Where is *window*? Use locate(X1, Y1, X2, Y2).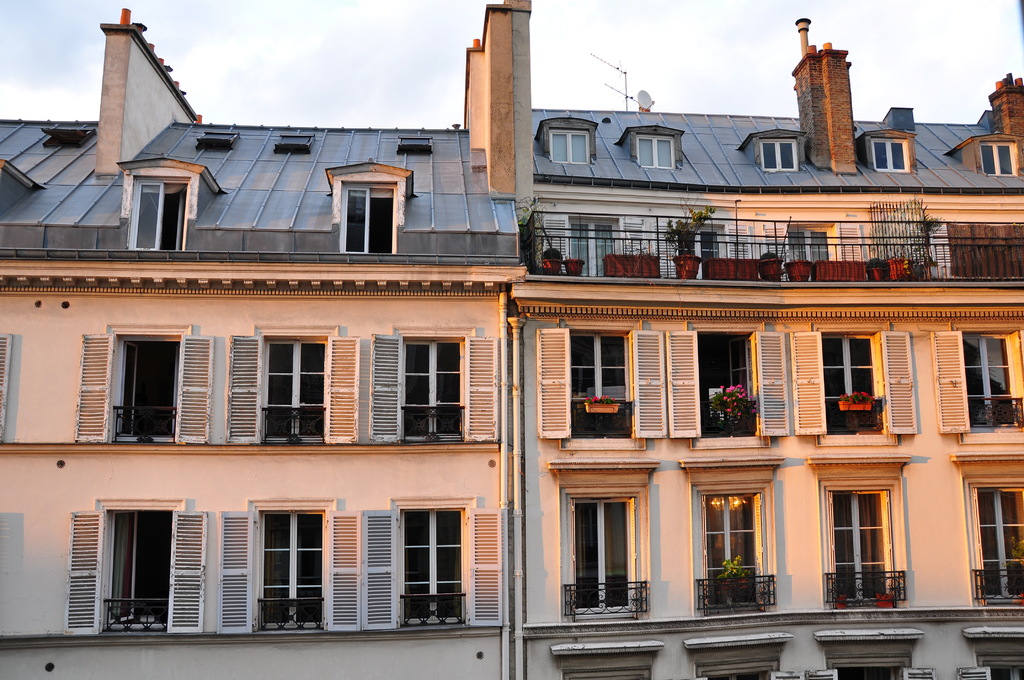
locate(831, 487, 893, 609).
